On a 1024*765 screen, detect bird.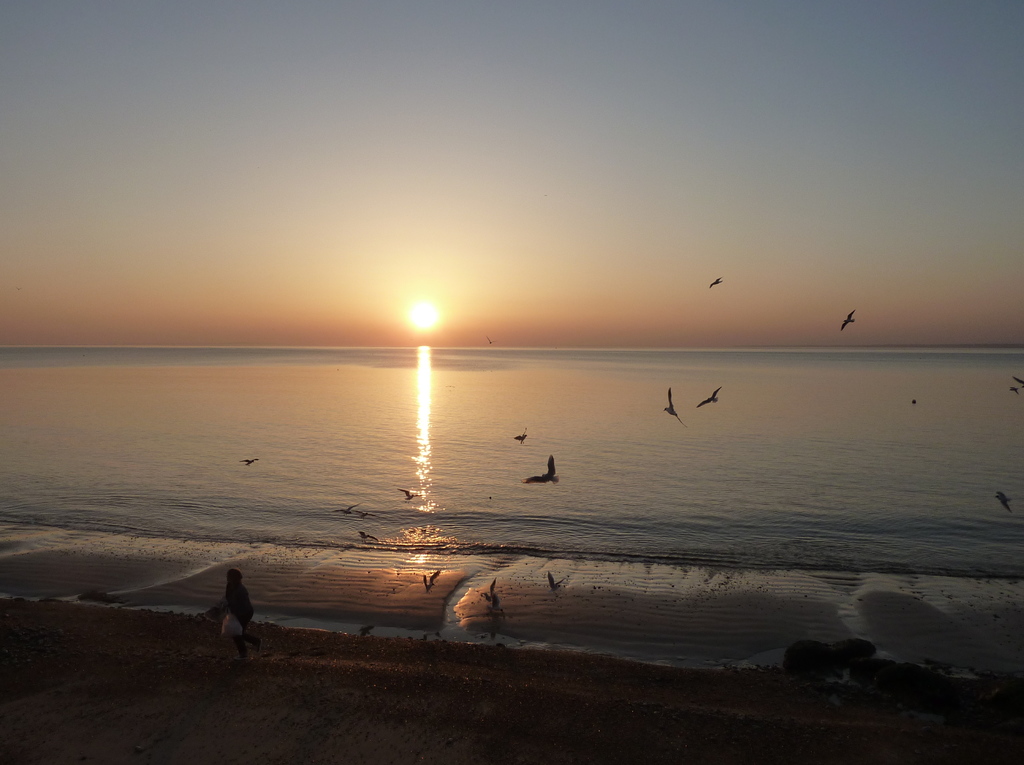
crop(195, 572, 260, 656).
